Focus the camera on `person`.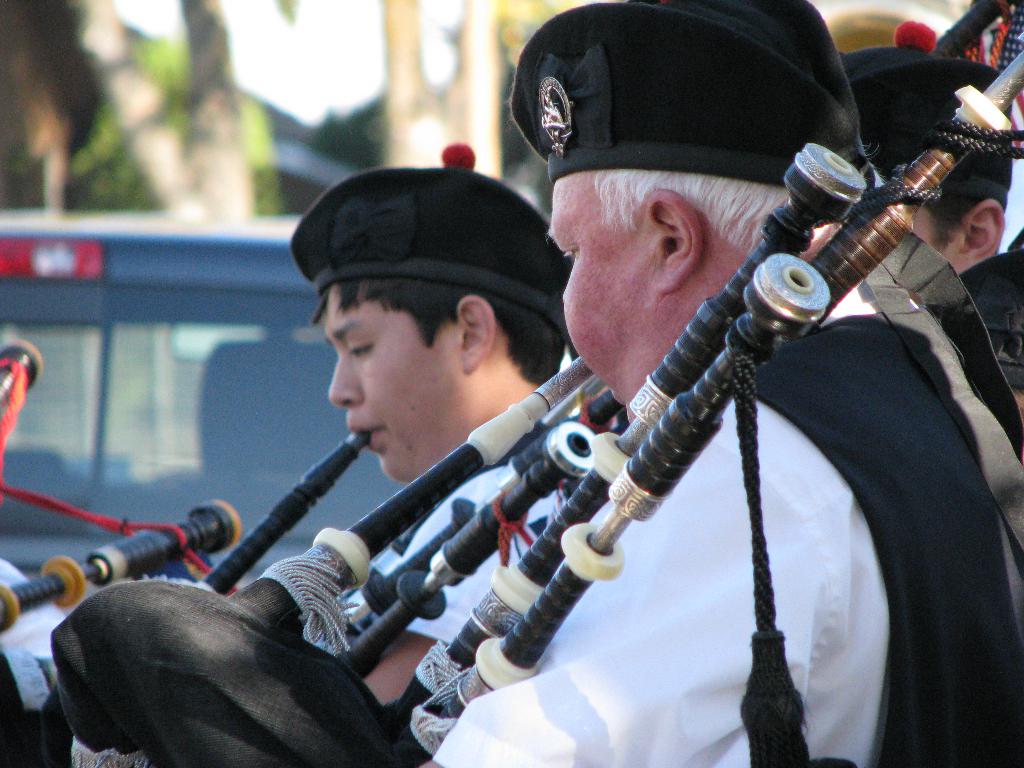
Focus region: BBox(834, 19, 1006, 297).
